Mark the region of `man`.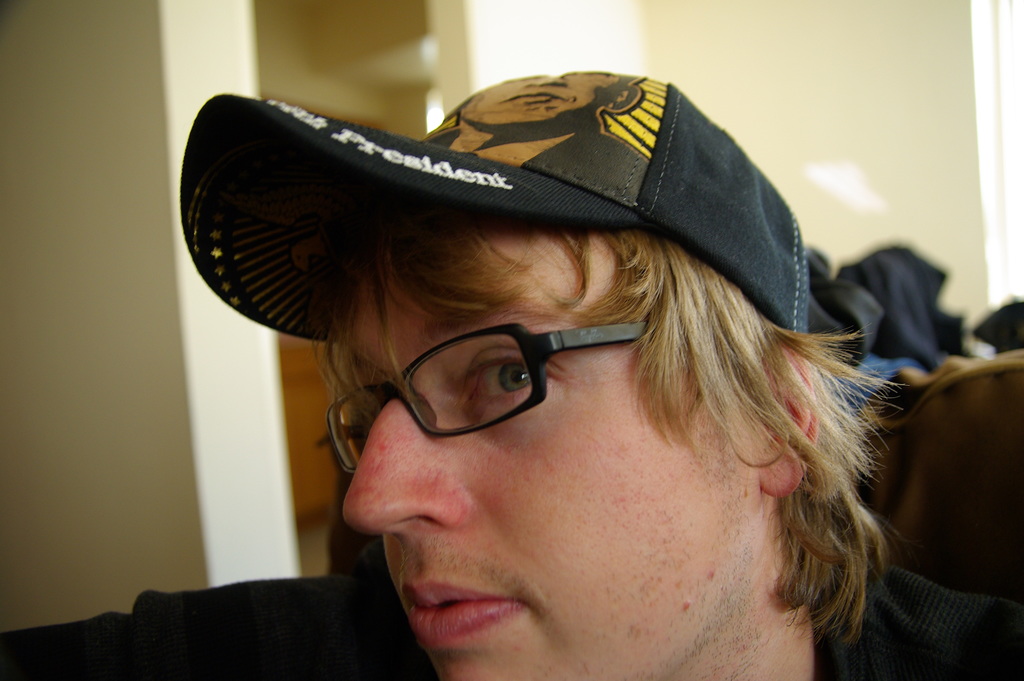
Region: <bbox>0, 69, 1018, 680</bbox>.
